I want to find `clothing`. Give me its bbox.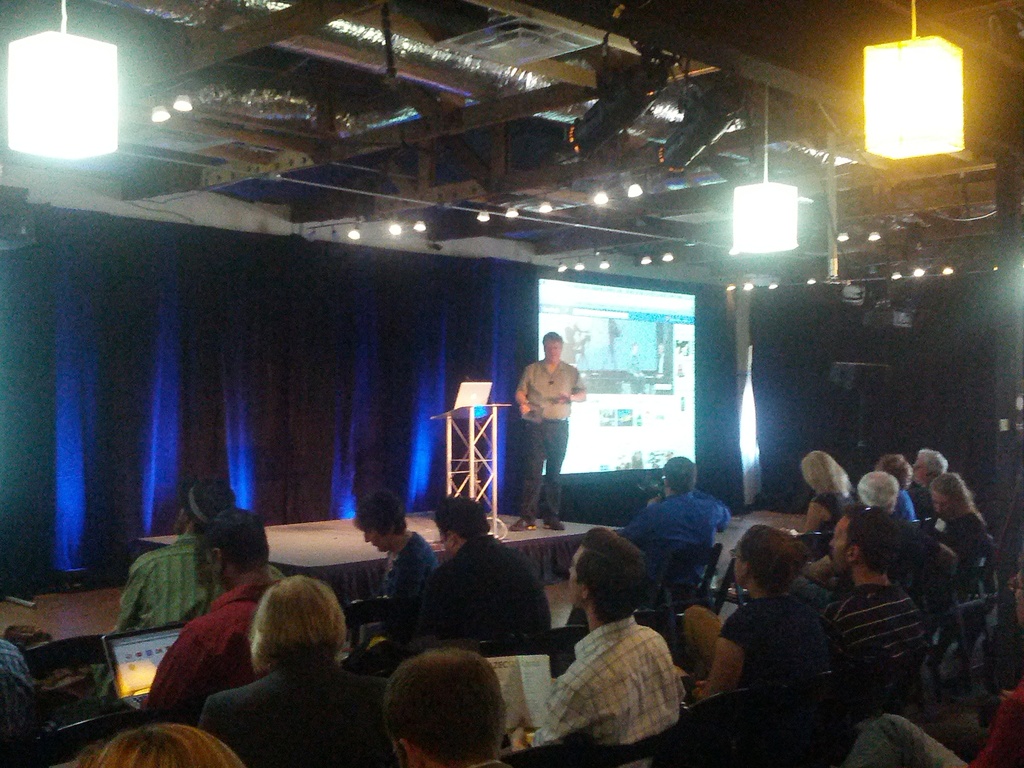
{"x1": 620, "y1": 486, "x2": 726, "y2": 558}.
